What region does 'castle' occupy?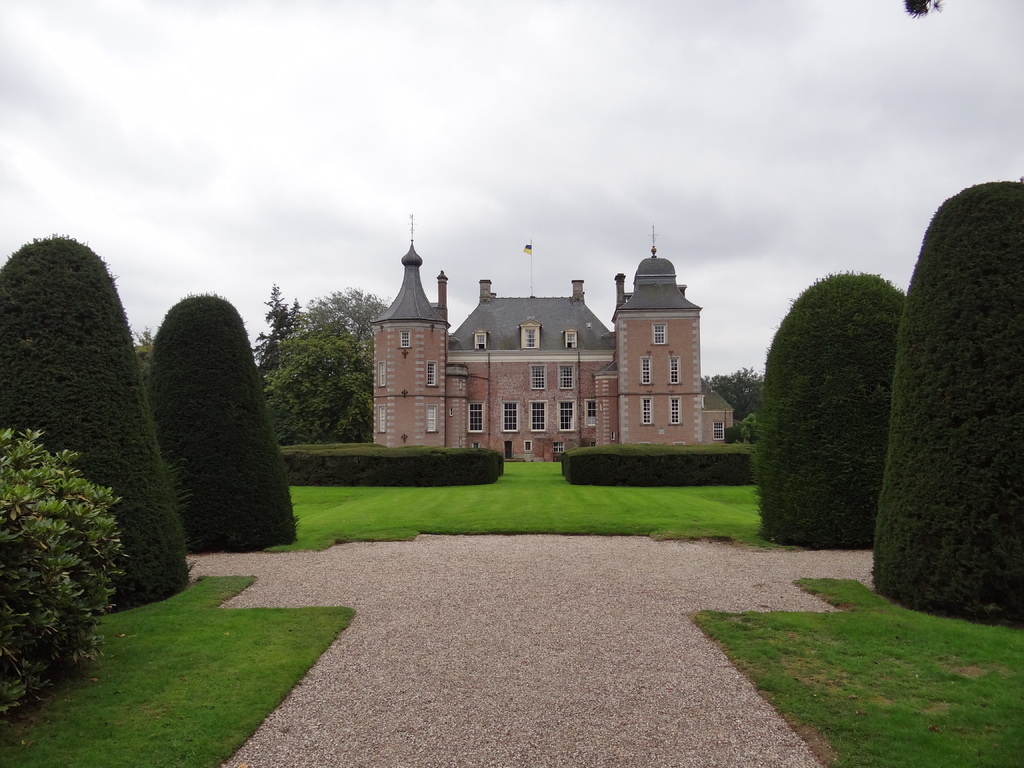
[337,210,733,497].
